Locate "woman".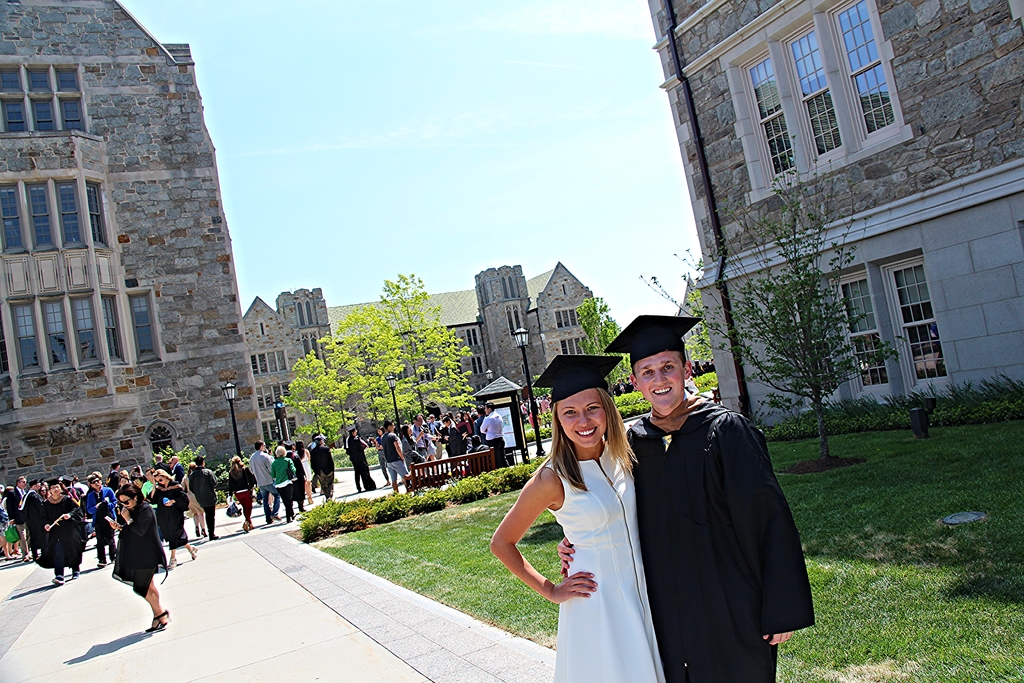
Bounding box: (x1=226, y1=456, x2=253, y2=531).
